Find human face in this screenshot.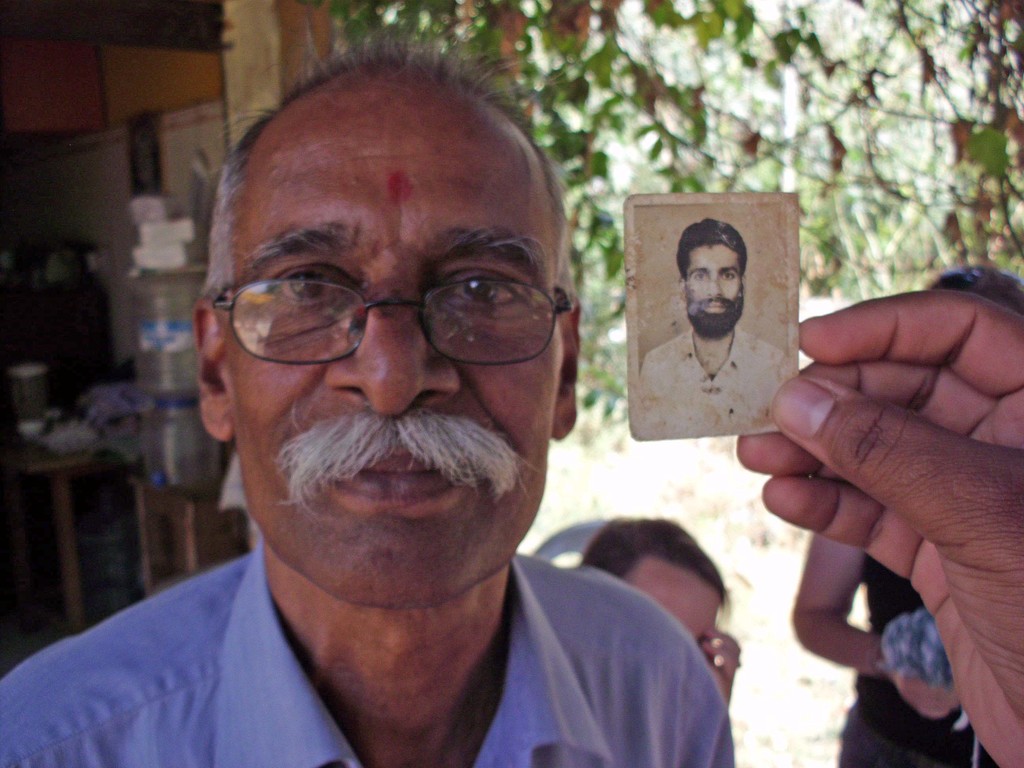
The bounding box for human face is (684,247,746,321).
